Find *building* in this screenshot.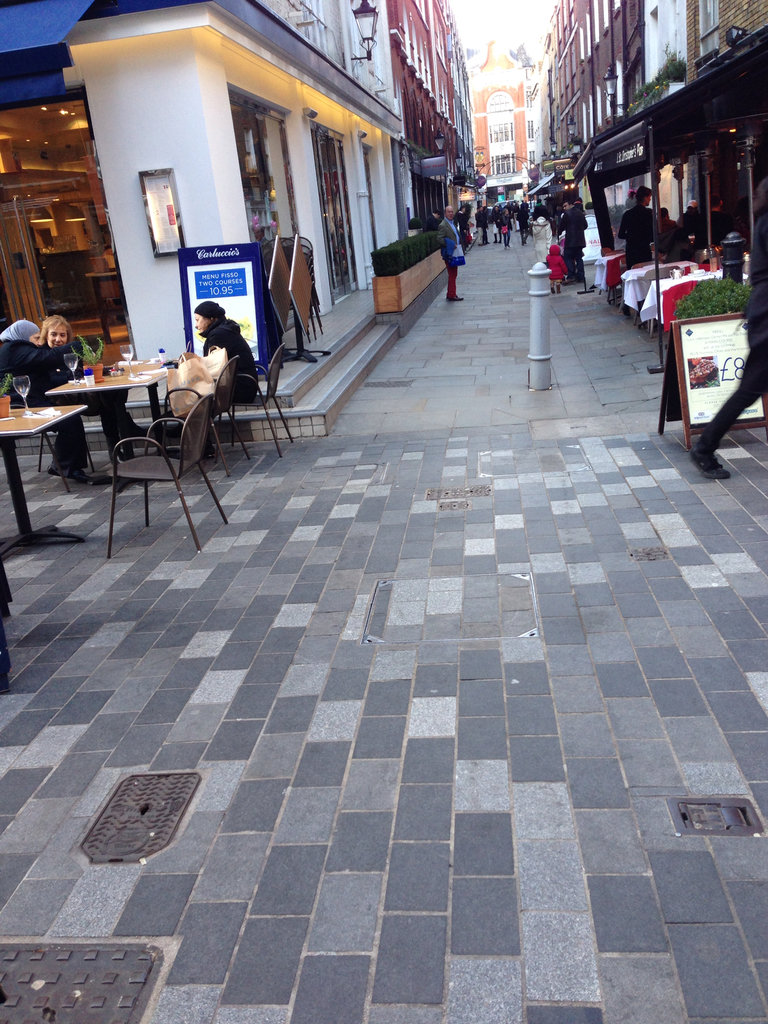
The bounding box for *building* is bbox=(644, 0, 690, 104).
